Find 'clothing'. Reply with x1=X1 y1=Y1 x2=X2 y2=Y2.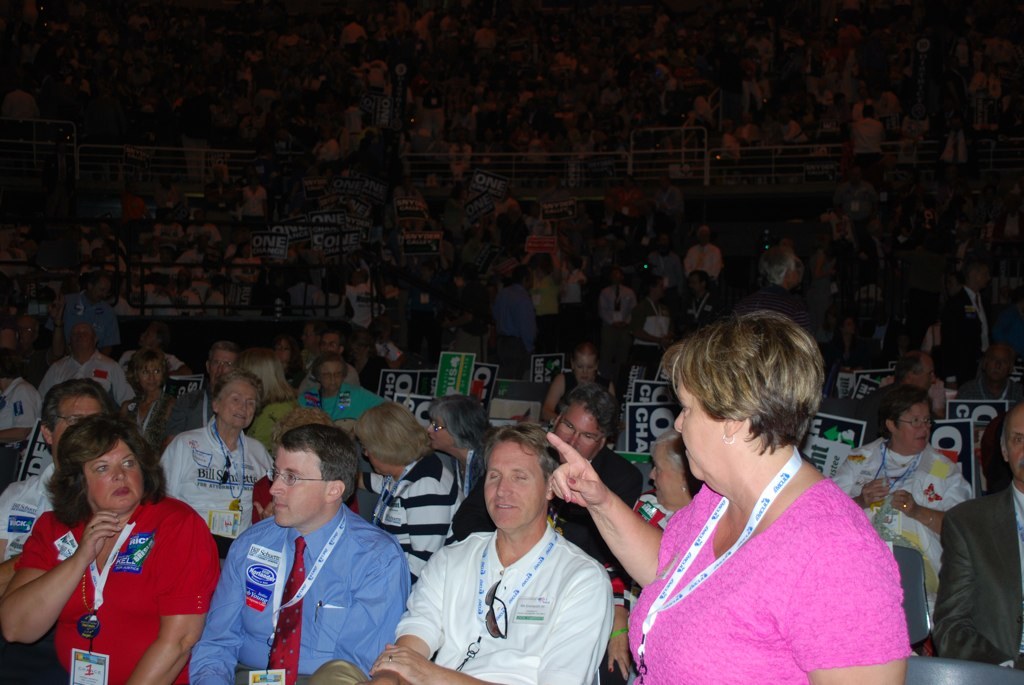
x1=629 y1=479 x2=908 y2=684.
